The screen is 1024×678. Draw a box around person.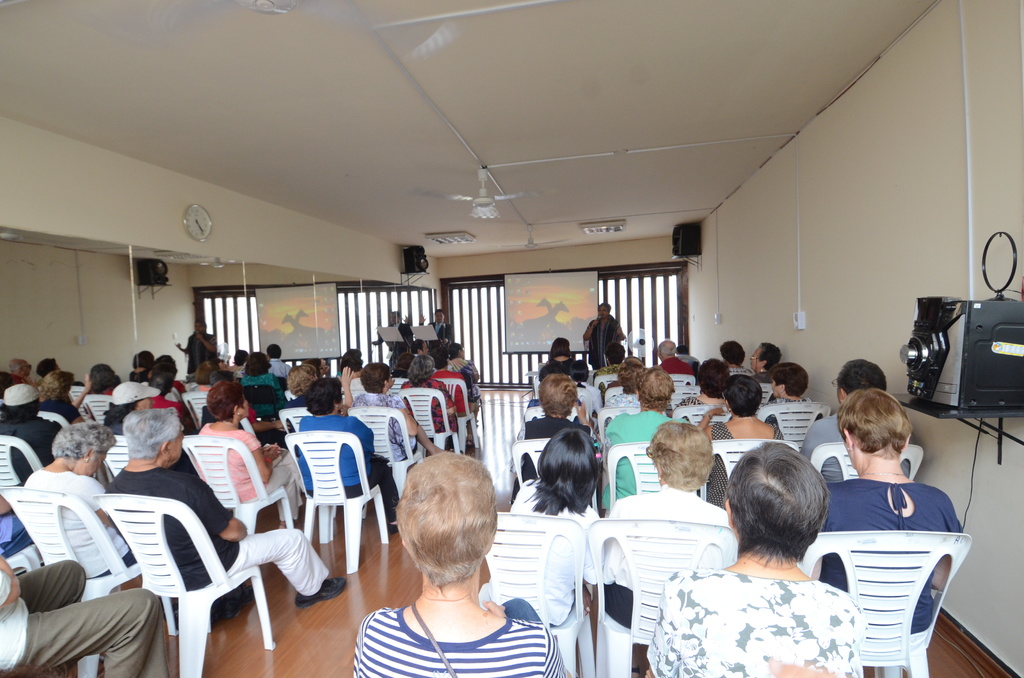
left=604, top=354, right=643, bottom=408.
